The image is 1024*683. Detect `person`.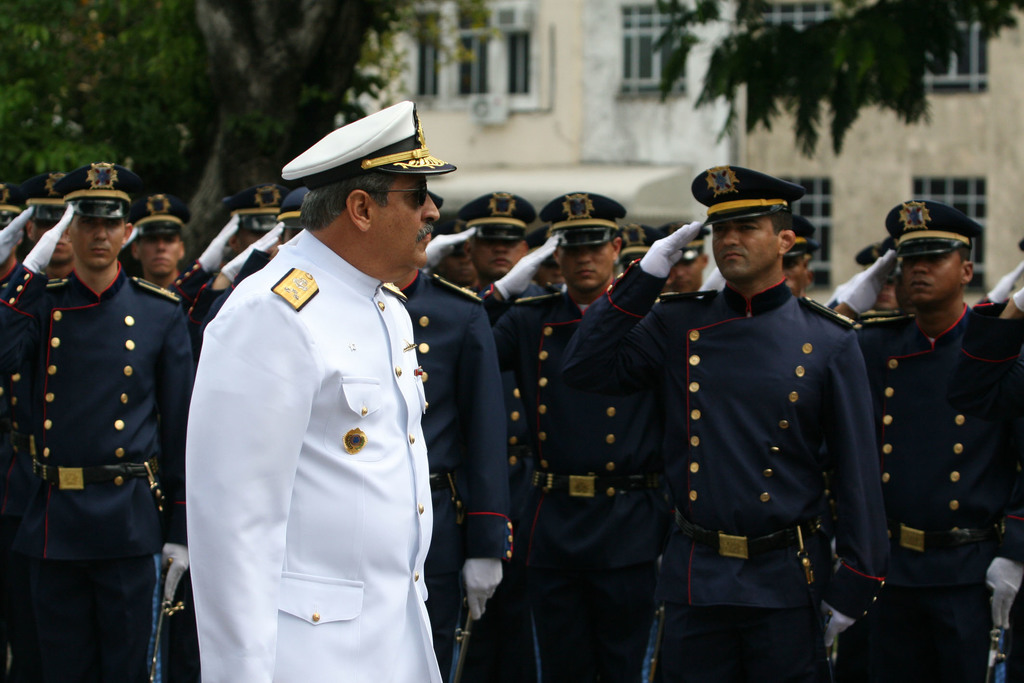
Detection: detection(493, 185, 659, 679).
